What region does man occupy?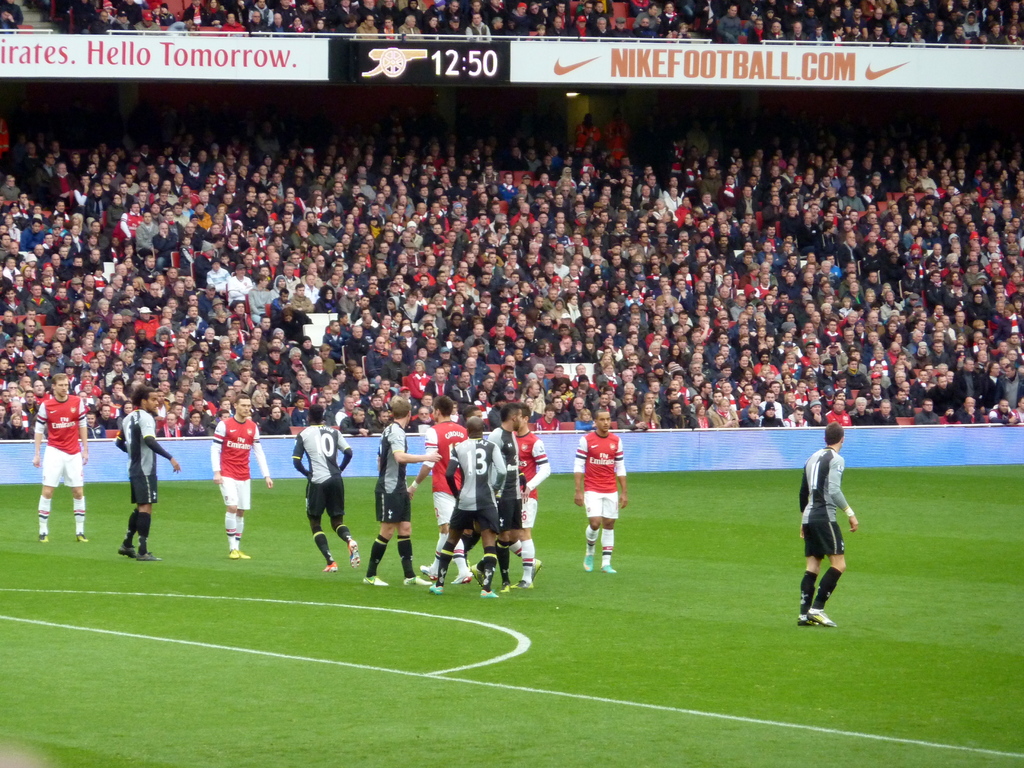
select_region(465, 408, 483, 564).
